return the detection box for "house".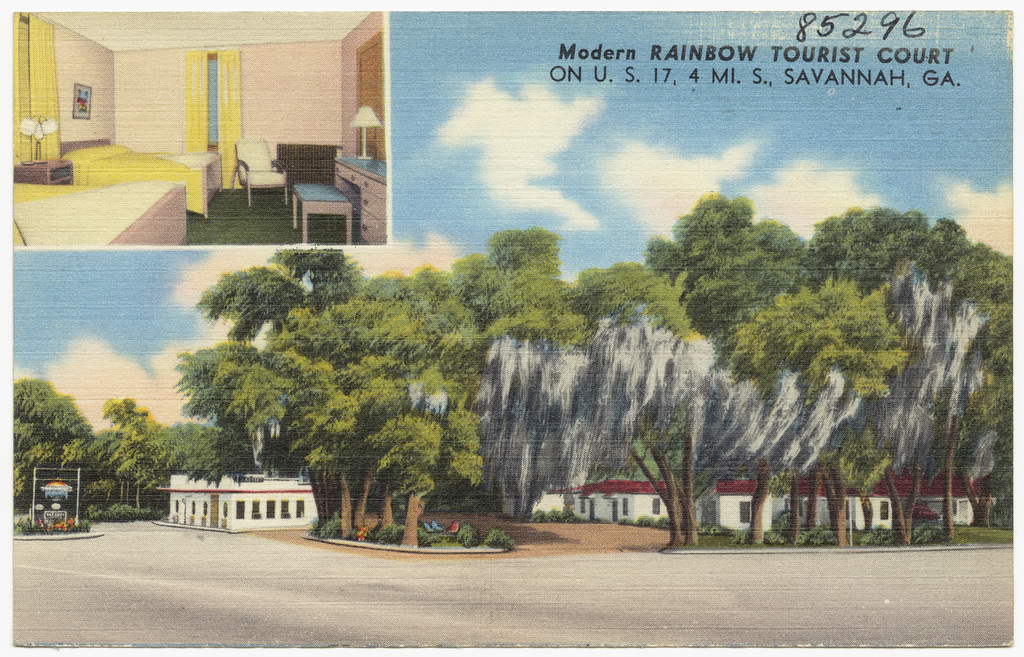
left=11, top=11, right=386, bottom=243.
